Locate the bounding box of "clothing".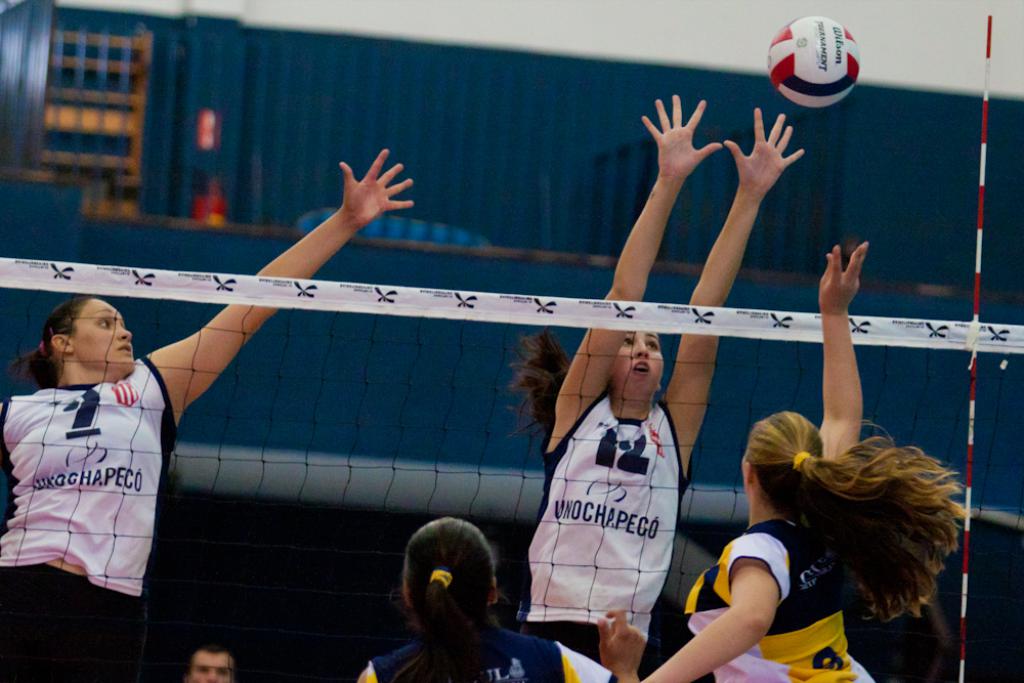
Bounding box: Rect(691, 513, 870, 682).
